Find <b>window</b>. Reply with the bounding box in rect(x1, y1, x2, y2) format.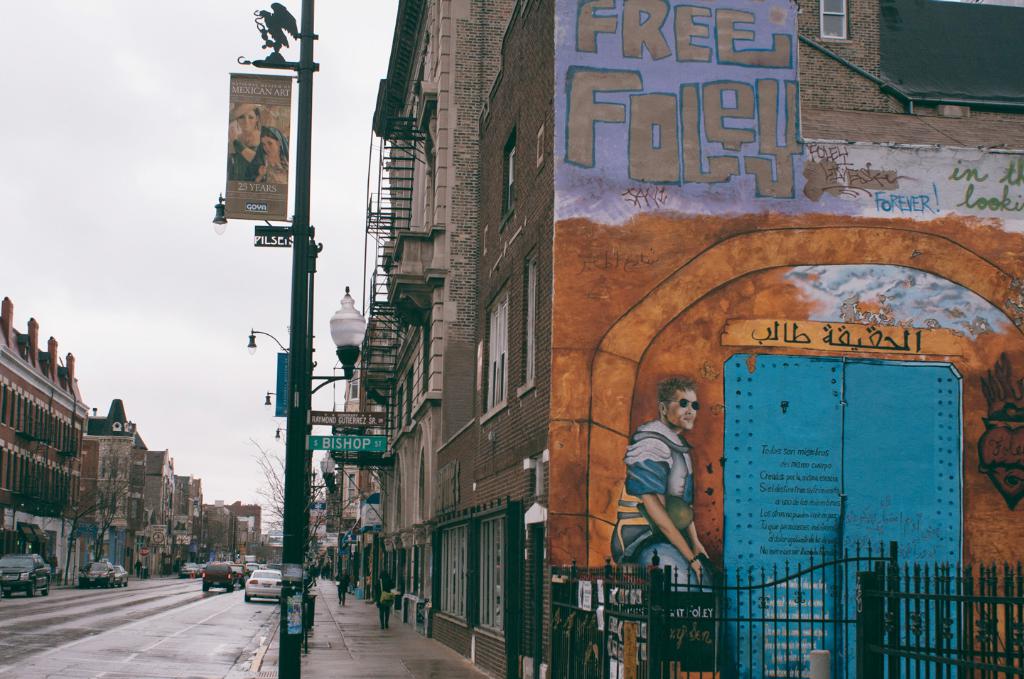
rect(522, 247, 533, 387).
